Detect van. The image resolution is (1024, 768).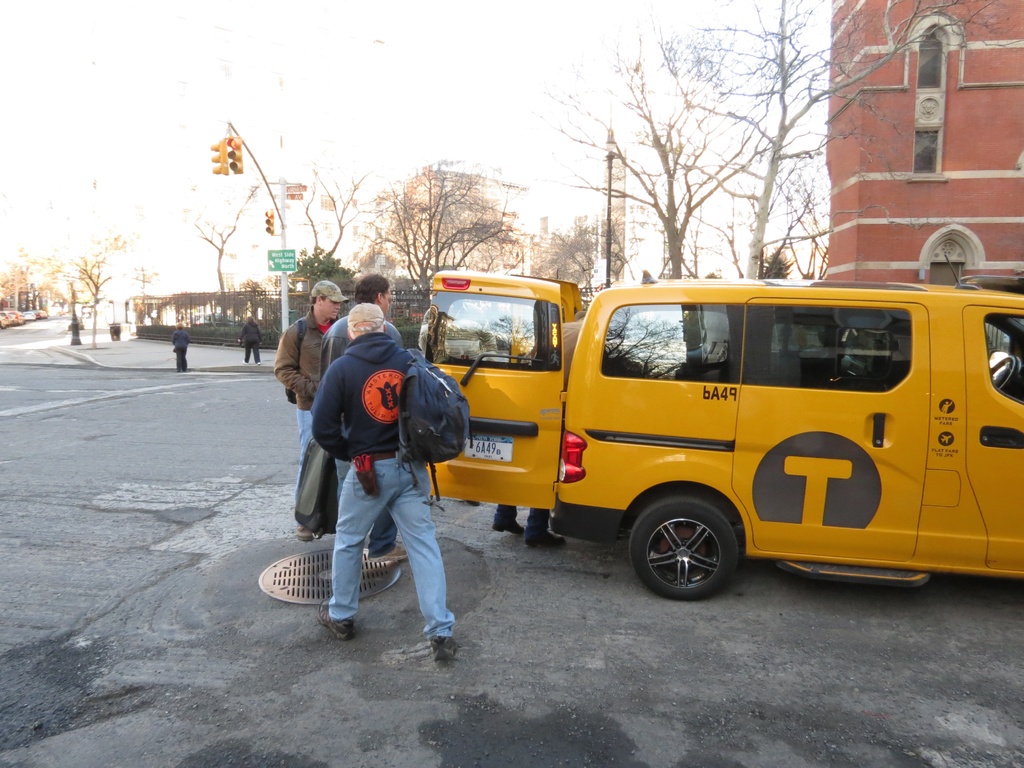
BBox(420, 255, 1023, 600).
